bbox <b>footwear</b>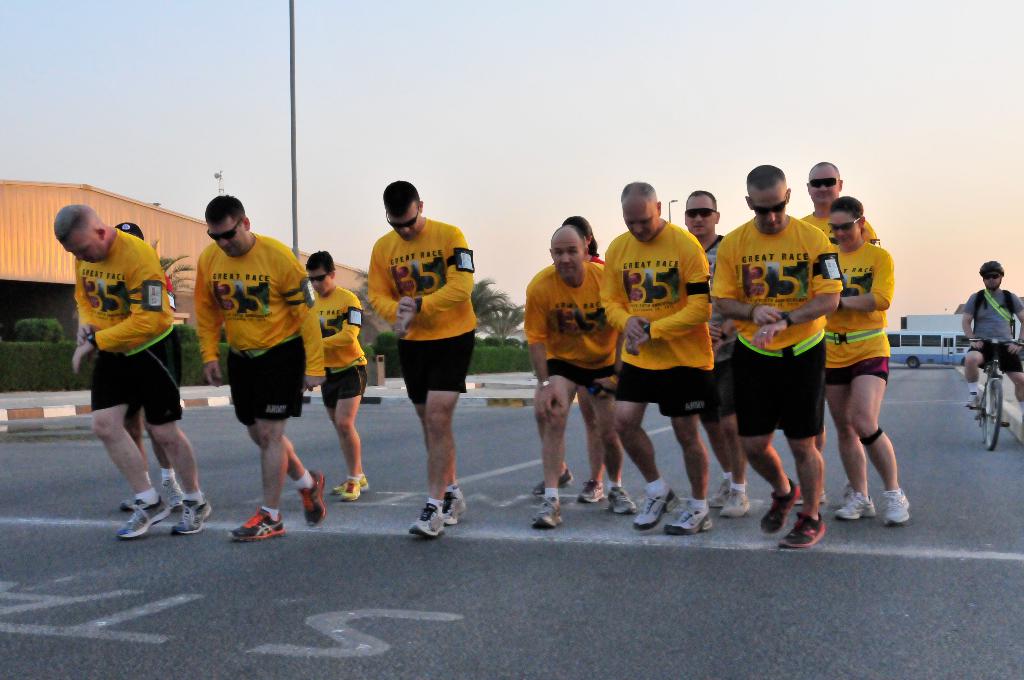
<bbox>228, 506, 283, 542</bbox>
